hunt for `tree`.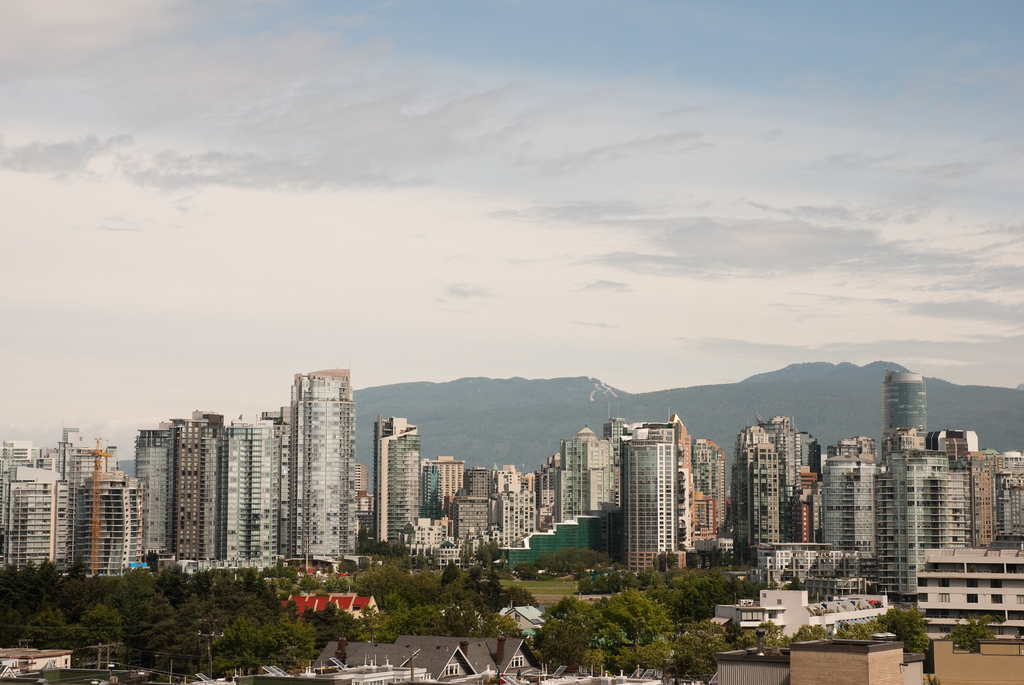
Hunted down at <region>689, 545, 729, 560</region>.
